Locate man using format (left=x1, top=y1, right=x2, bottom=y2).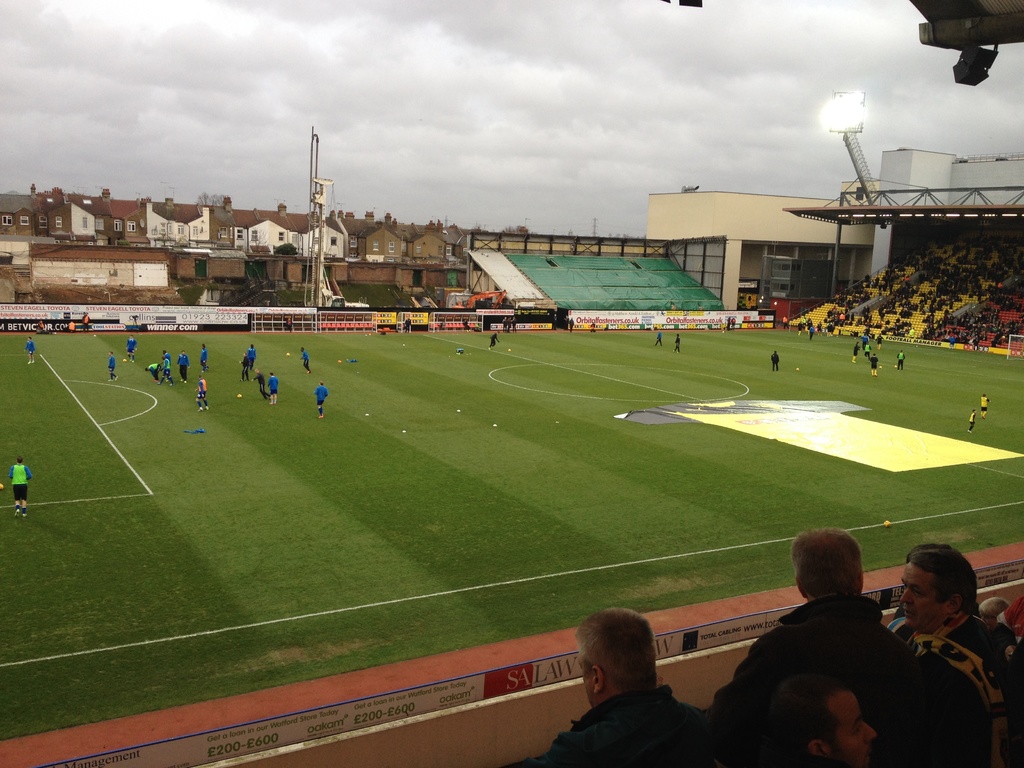
(left=314, top=381, right=327, bottom=418).
